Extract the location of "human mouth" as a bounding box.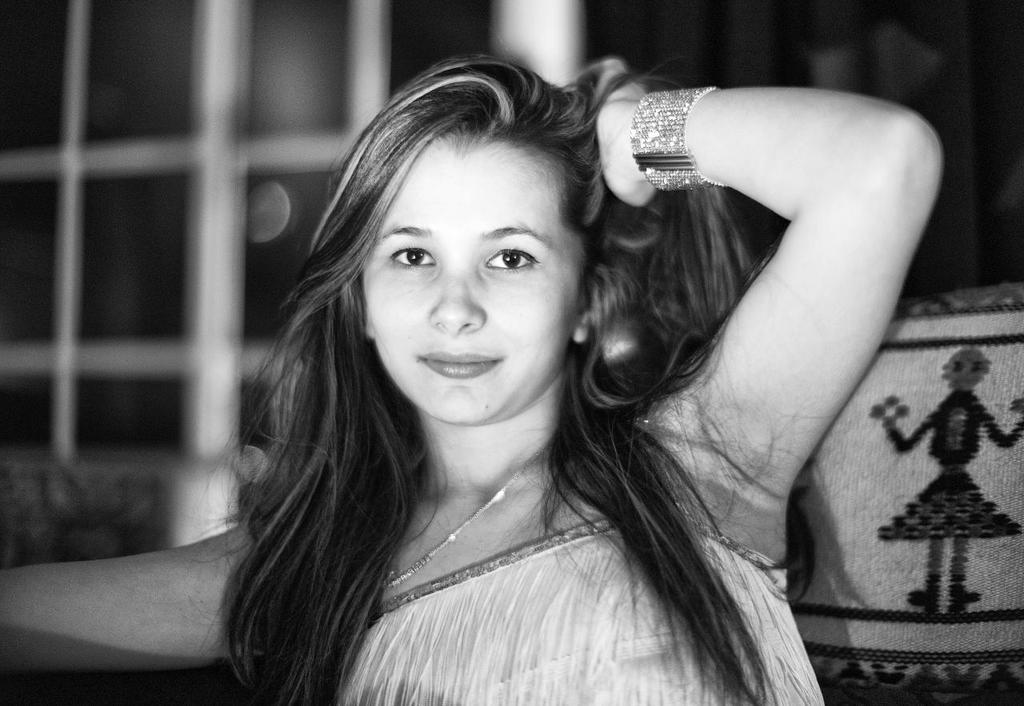
crop(418, 352, 499, 377).
